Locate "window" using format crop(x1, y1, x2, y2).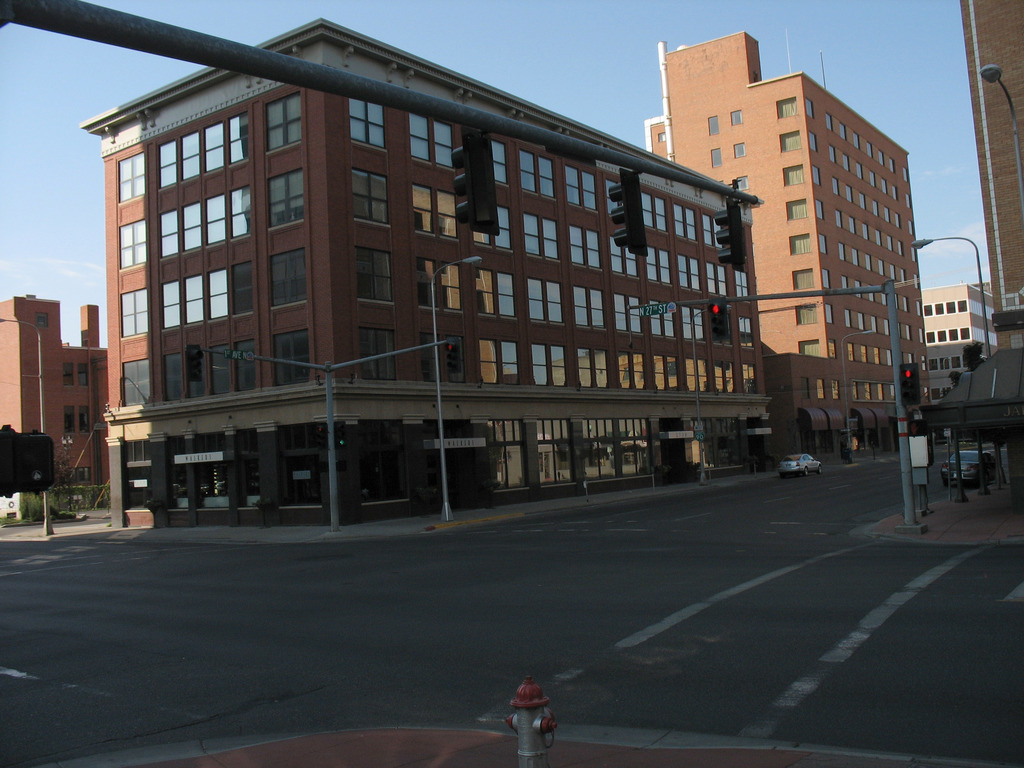
crop(819, 234, 826, 254).
